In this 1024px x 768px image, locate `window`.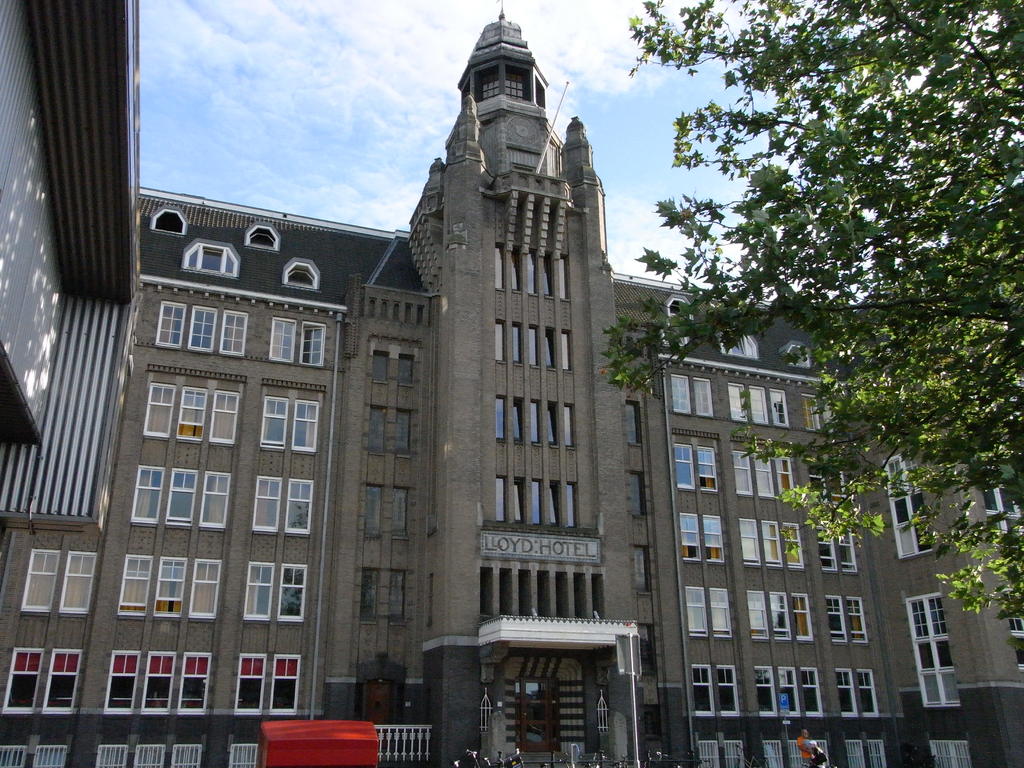
Bounding box: 19,550,62,611.
